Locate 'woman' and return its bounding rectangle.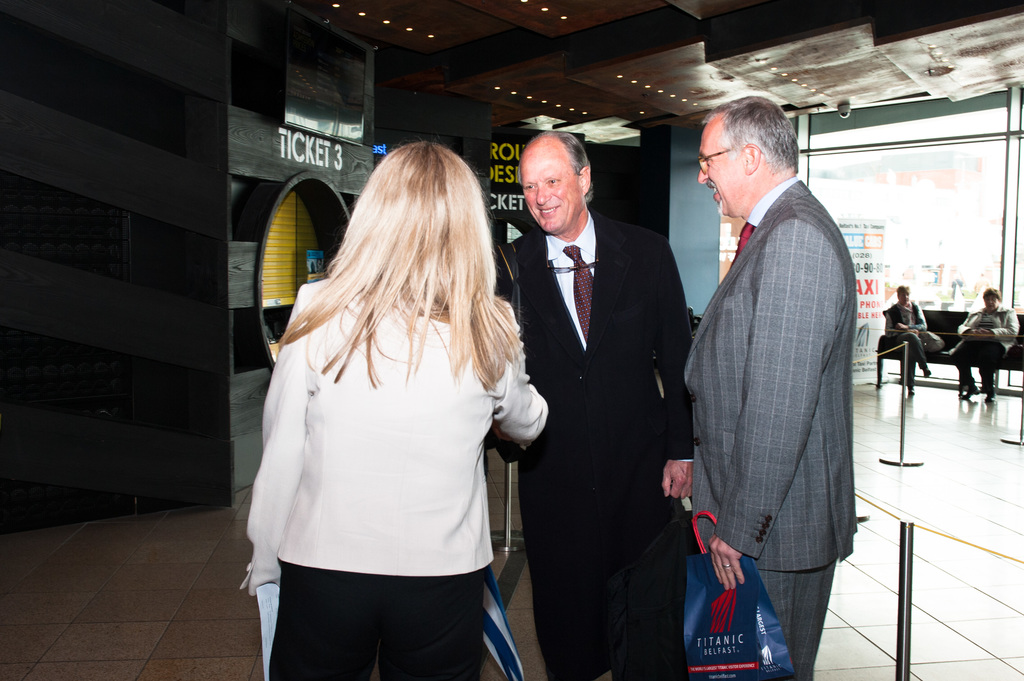
bbox(239, 156, 540, 680).
